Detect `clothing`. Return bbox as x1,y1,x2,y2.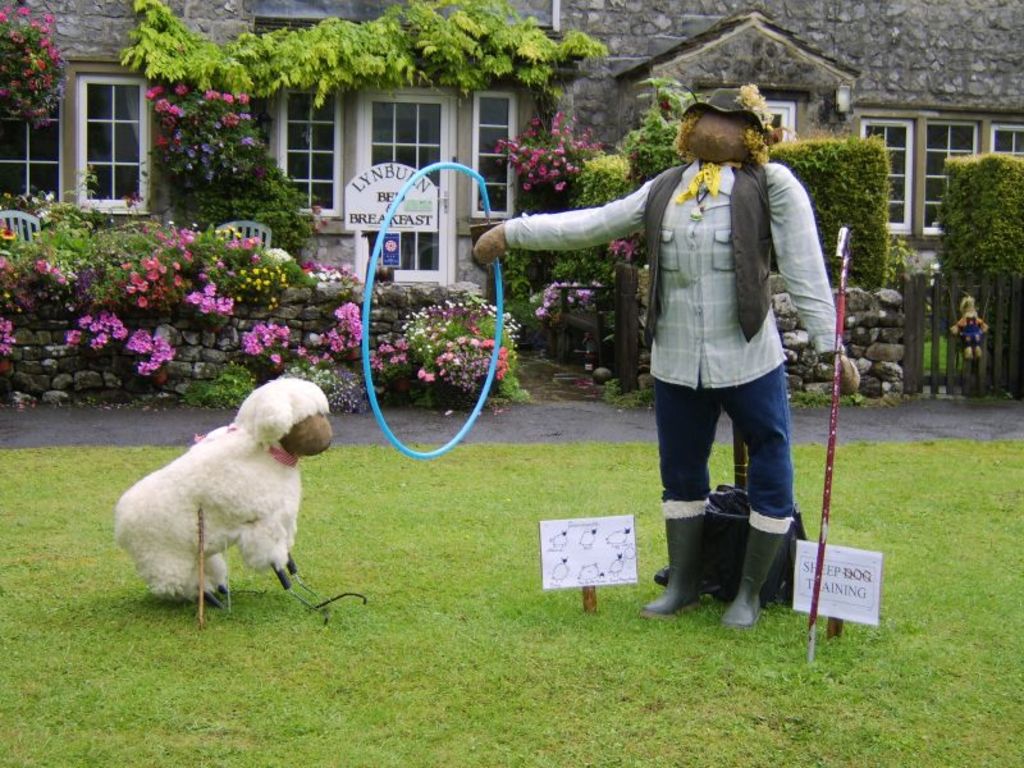
498,151,842,635.
